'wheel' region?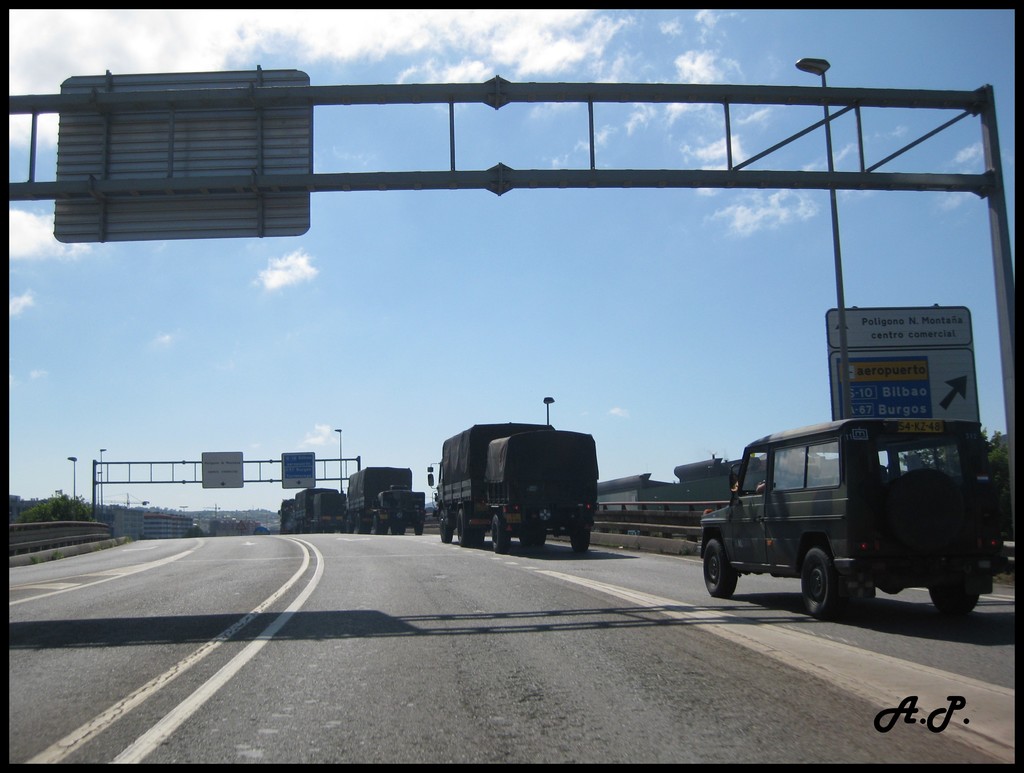
BBox(292, 522, 300, 534)
